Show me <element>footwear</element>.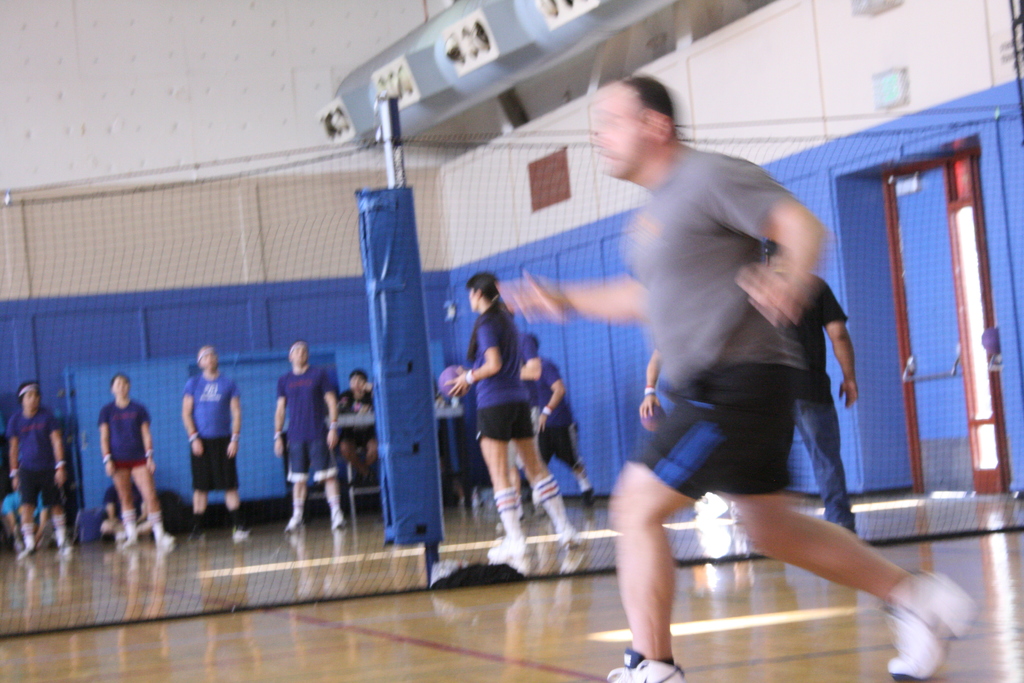
<element>footwear</element> is here: box(329, 506, 346, 529).
